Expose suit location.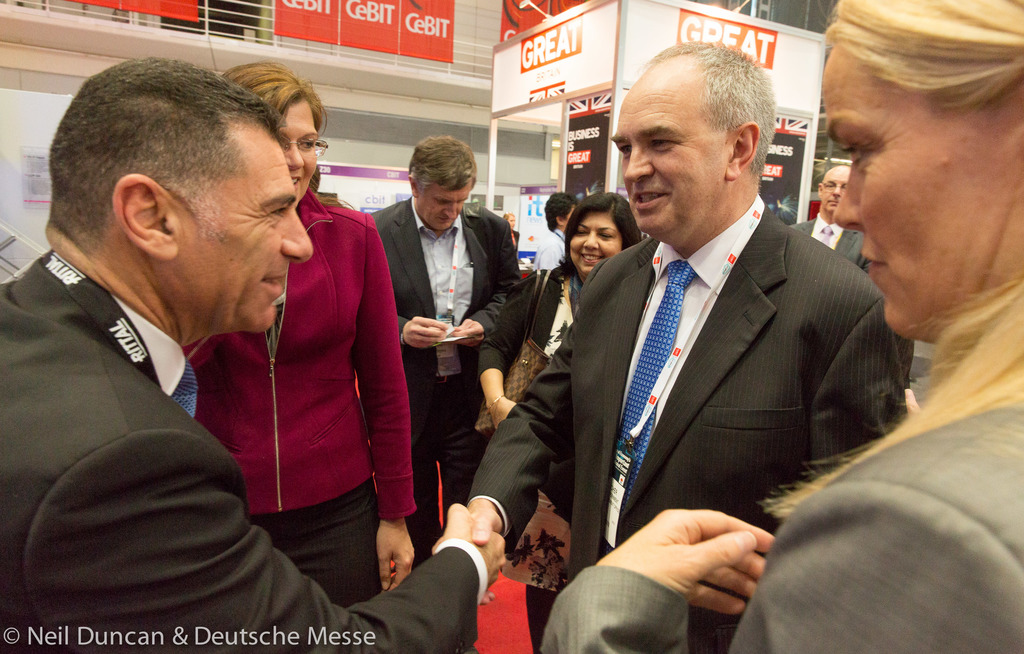
Exposed at rect(1, 260, 490, 653).
